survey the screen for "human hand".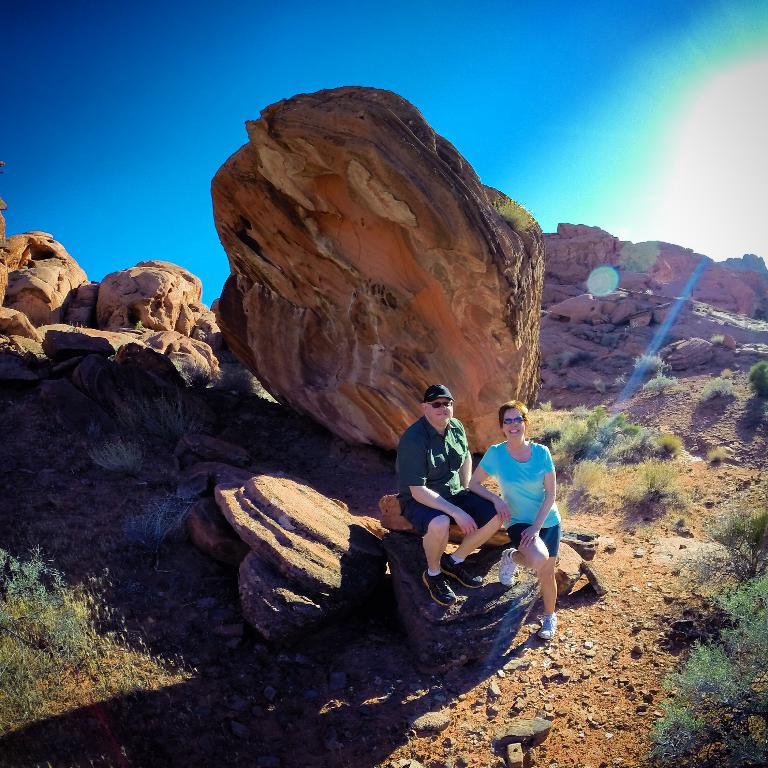
Survey found: 454 510 480 533.
